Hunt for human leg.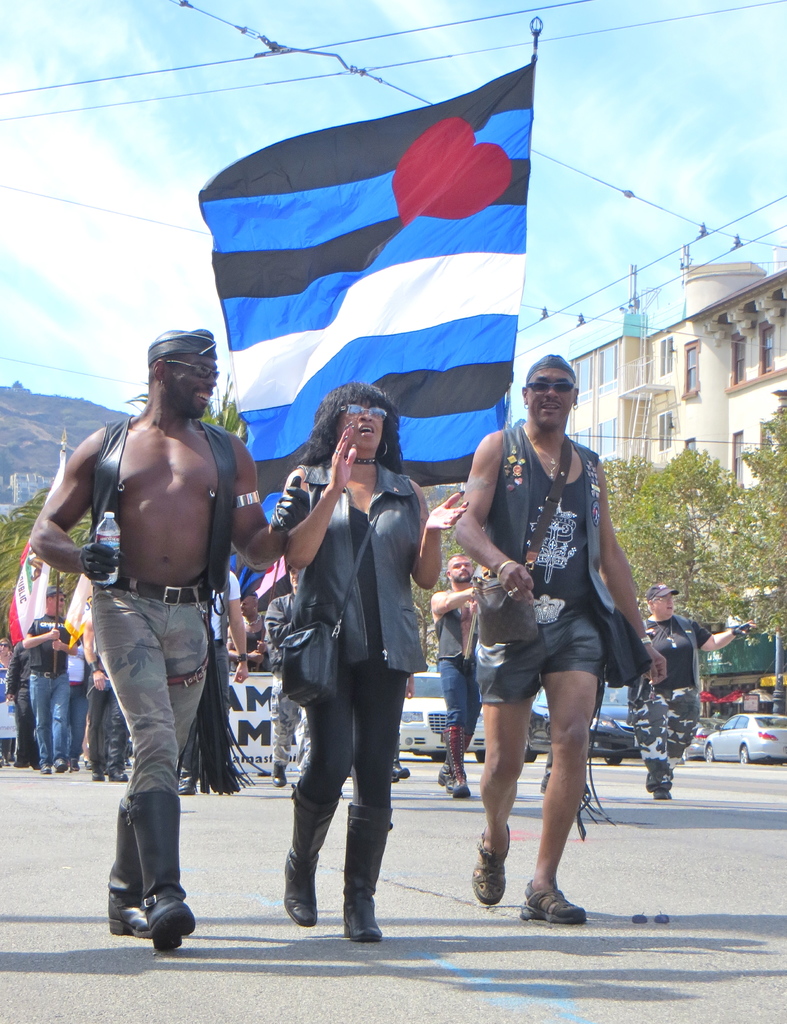
Hunted down at <bbox>29, 675, 72, 772</bbox>.
